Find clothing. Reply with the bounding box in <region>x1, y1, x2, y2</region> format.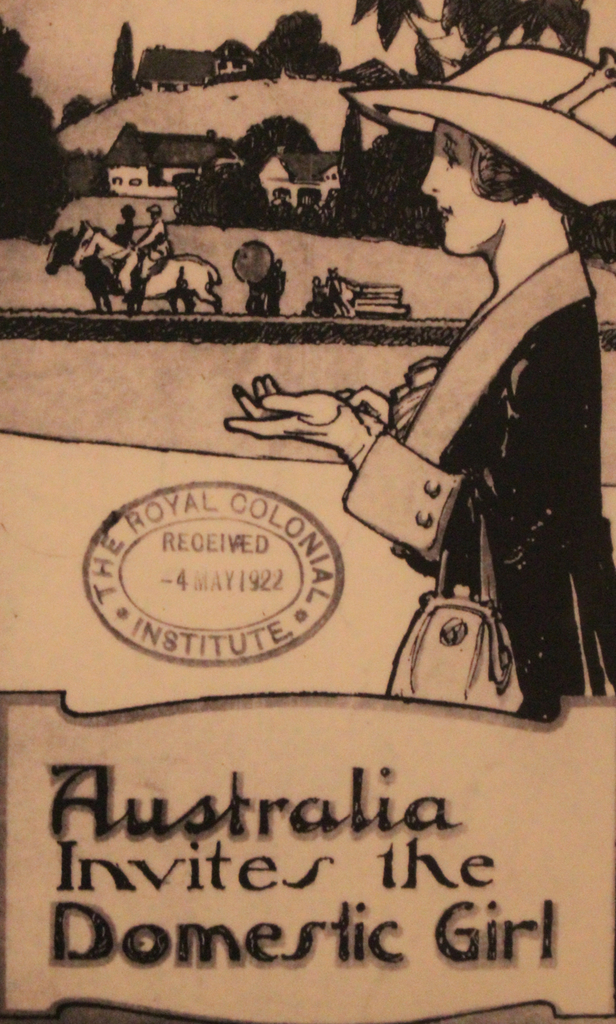
<region>138, 216, 172, 286</region>.
